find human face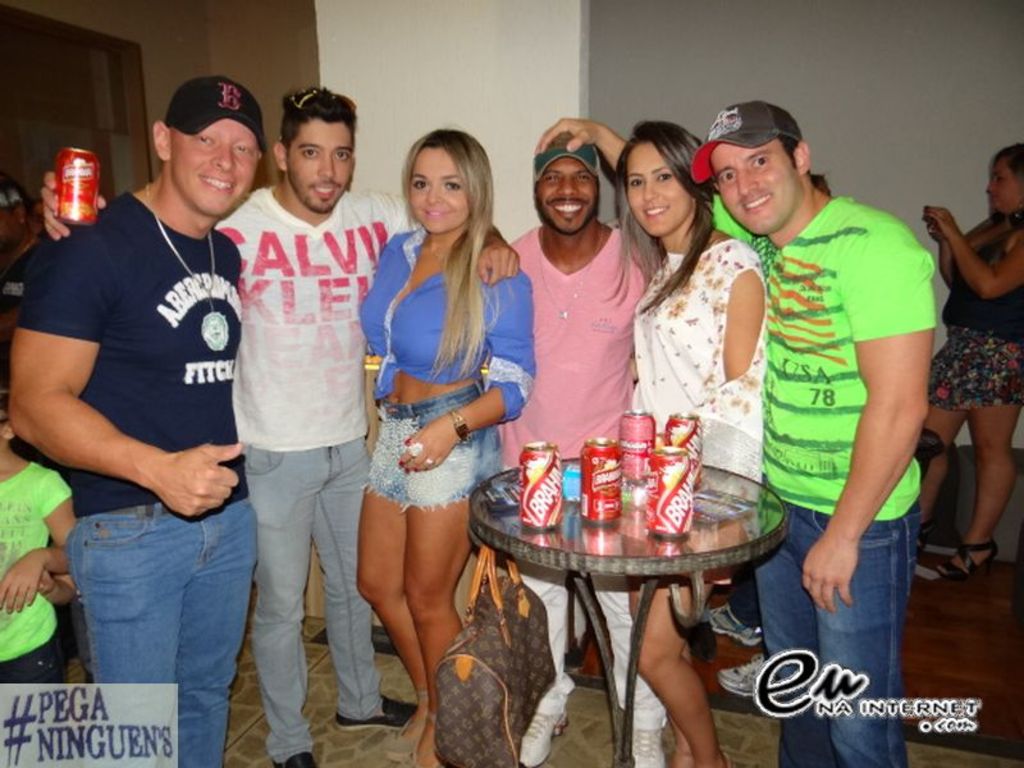
box=[534, 150, 600, 236]
